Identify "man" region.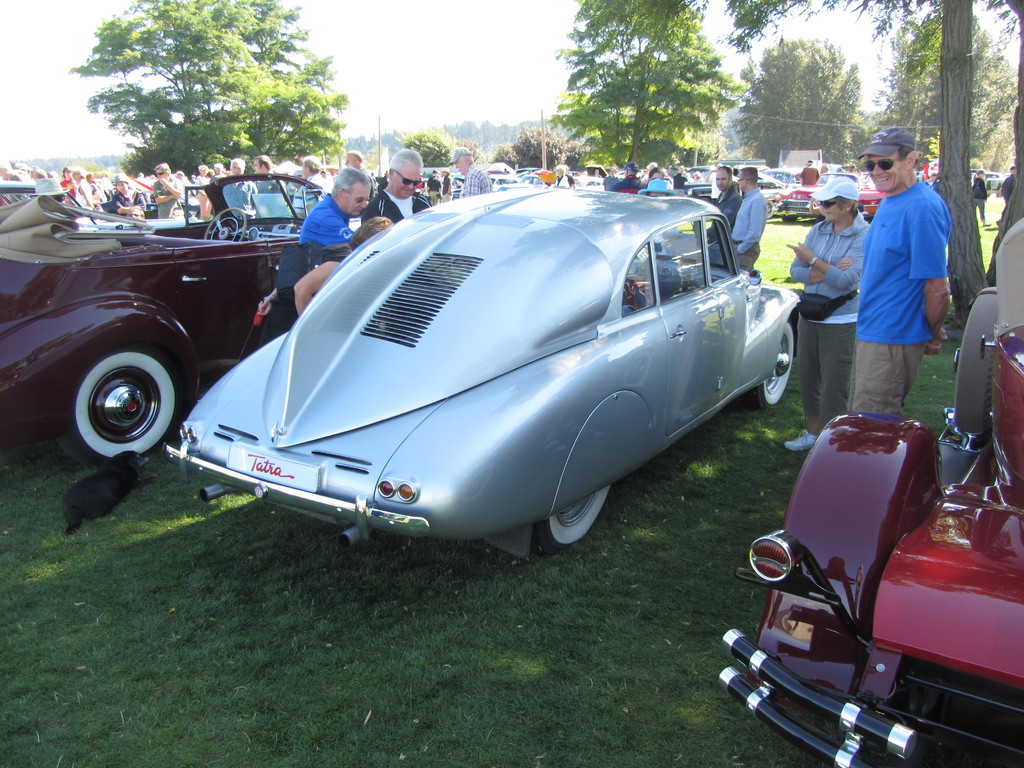
Region: BBox(847, 141, 971, 431).
